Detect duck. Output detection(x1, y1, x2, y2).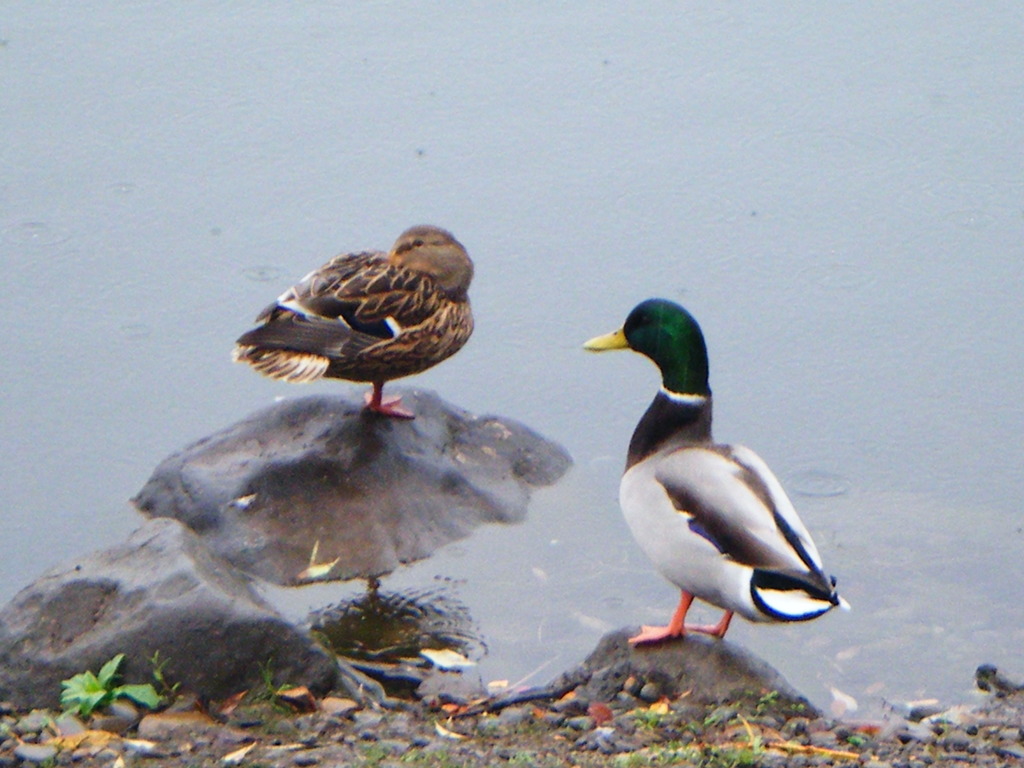
detection(578, 287, 856, 671).
